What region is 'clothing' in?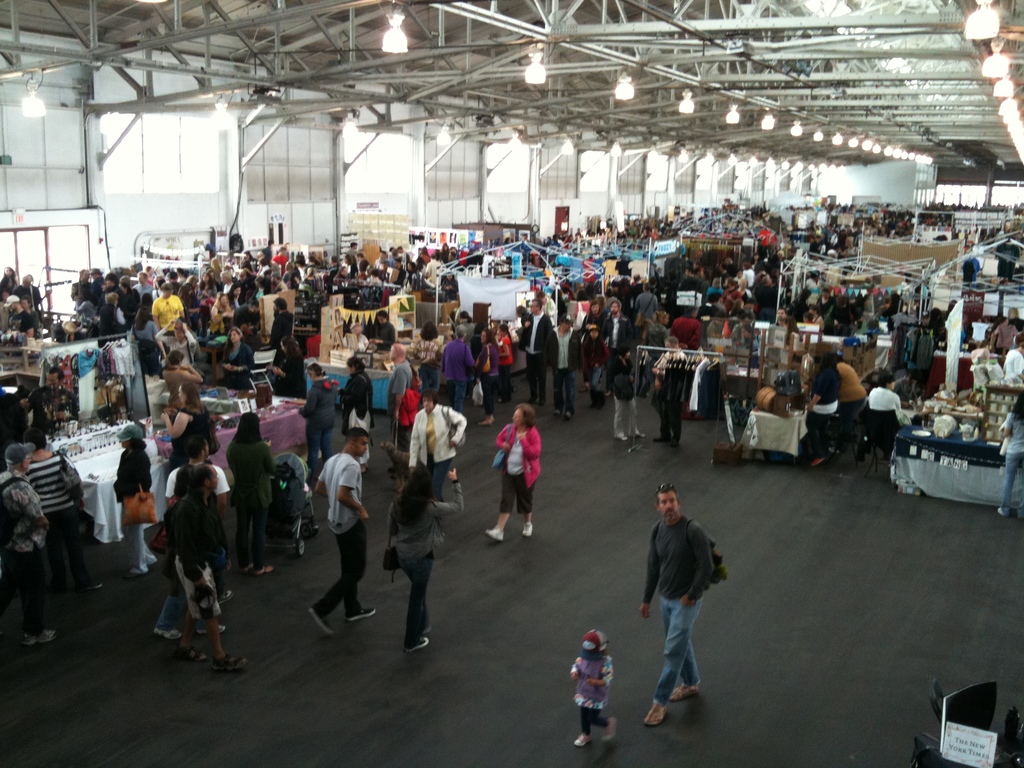
(x1=158, y1=497, x2=189, y2=630).
